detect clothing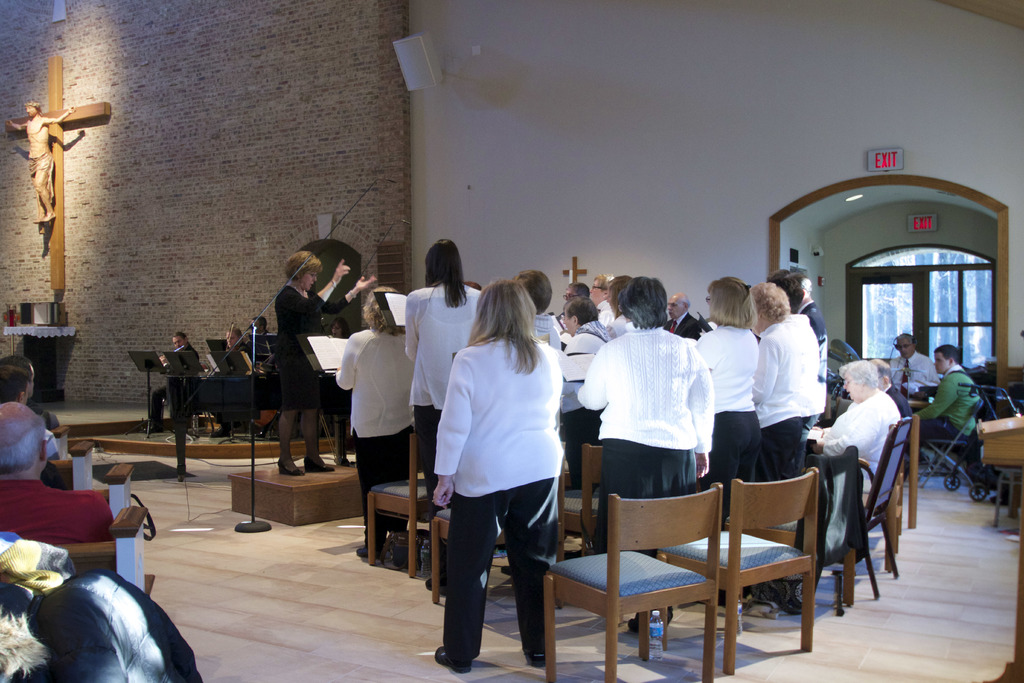
x1=413 y1=330 x2=564 y2=664
